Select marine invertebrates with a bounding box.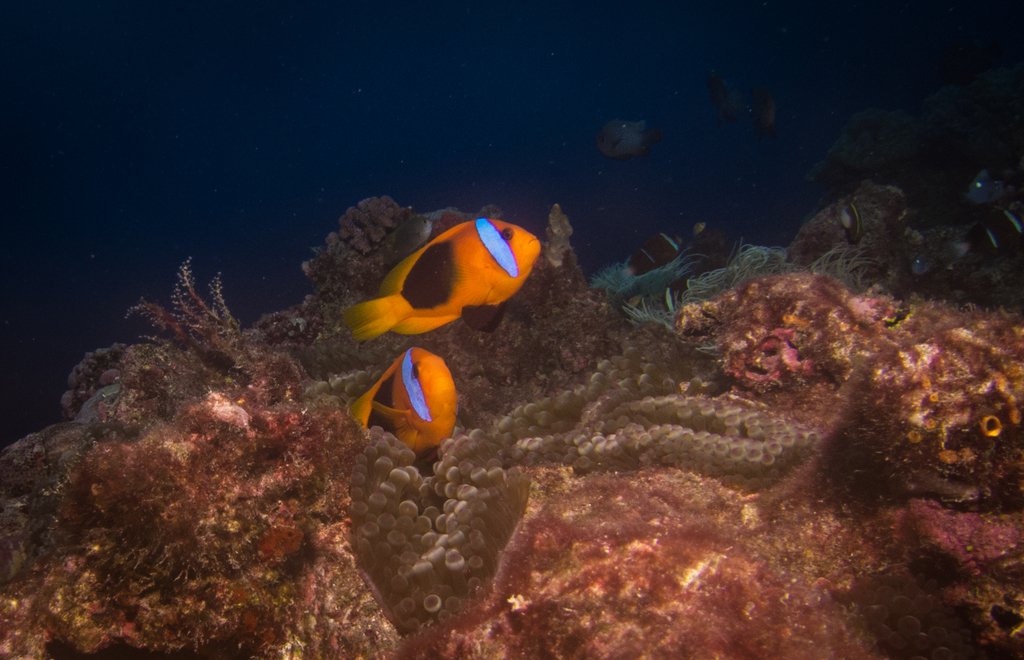
x1=355, y1=416, x2=803, y2=629.
